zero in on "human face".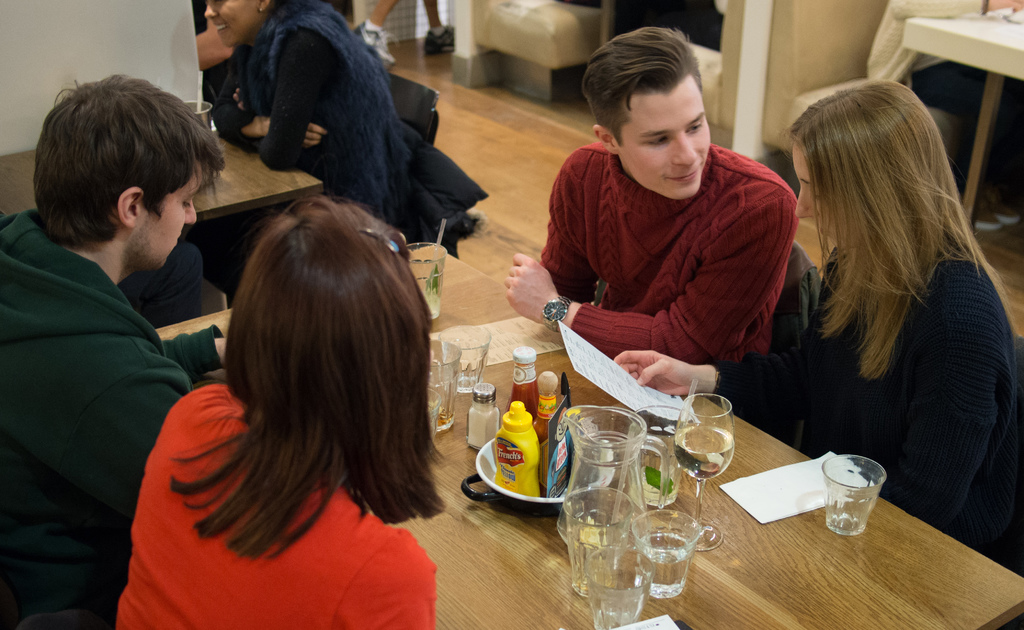
Zeroed in: box(610, 73, 708, 199).
